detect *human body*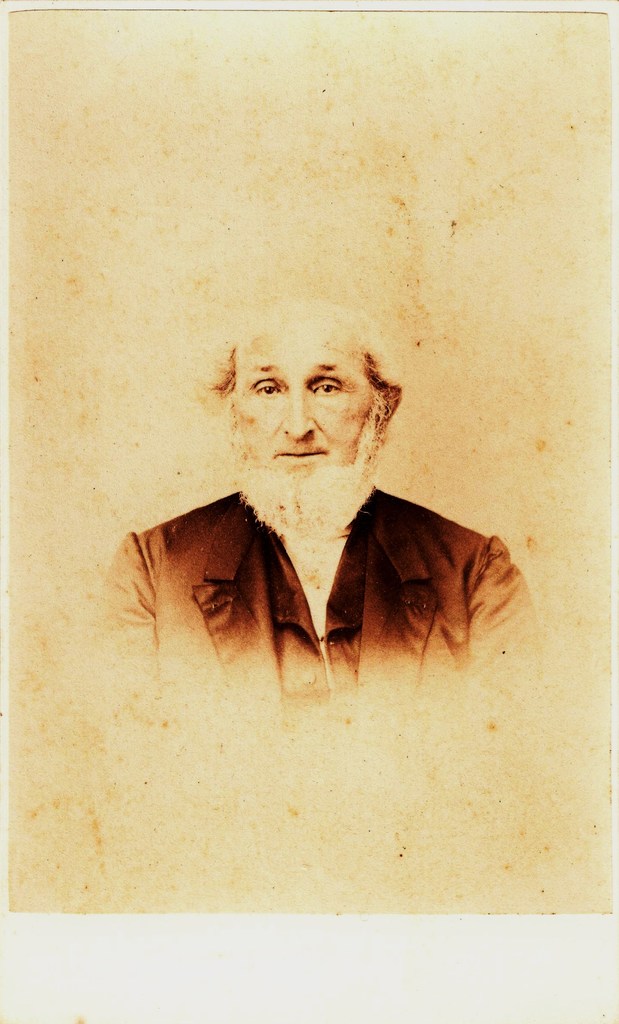
111/383/525/710
